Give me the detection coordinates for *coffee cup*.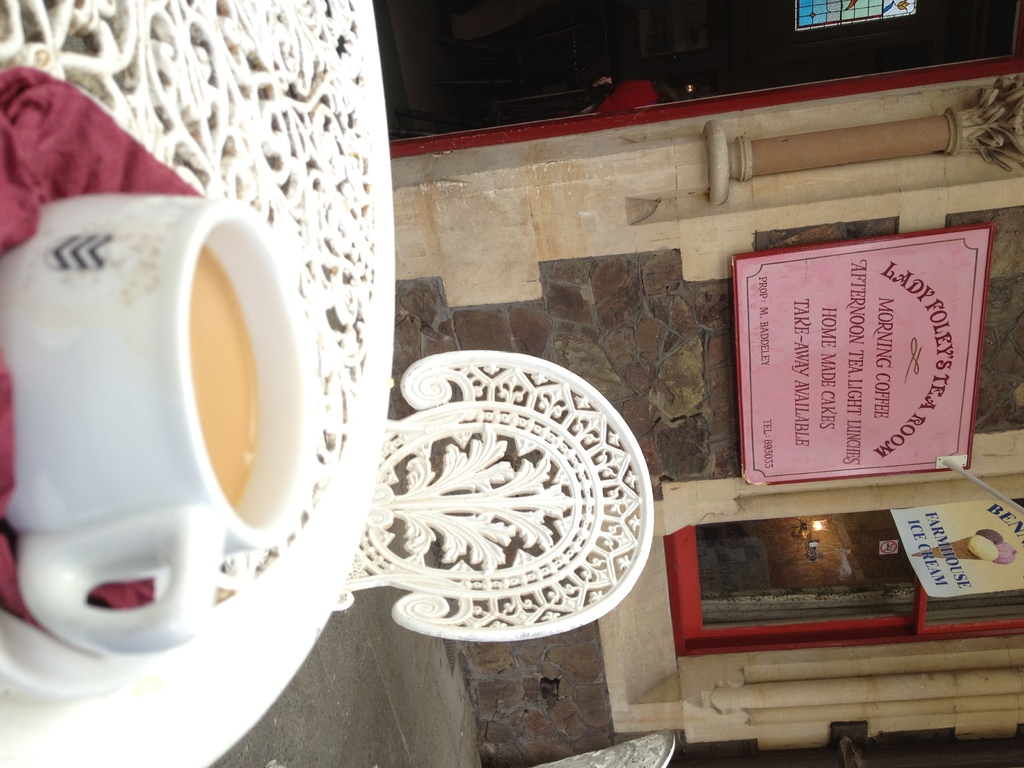
0/190/320/655.
